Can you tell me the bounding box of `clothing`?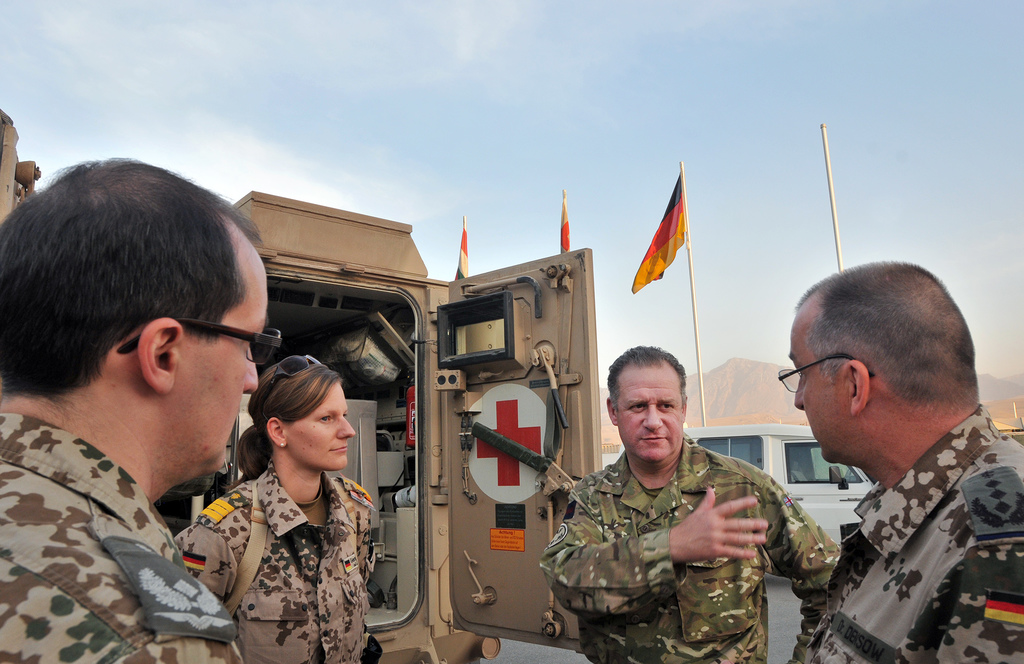
{"left": 536, "top": 433, "right": 838, "bottom": 660}.
